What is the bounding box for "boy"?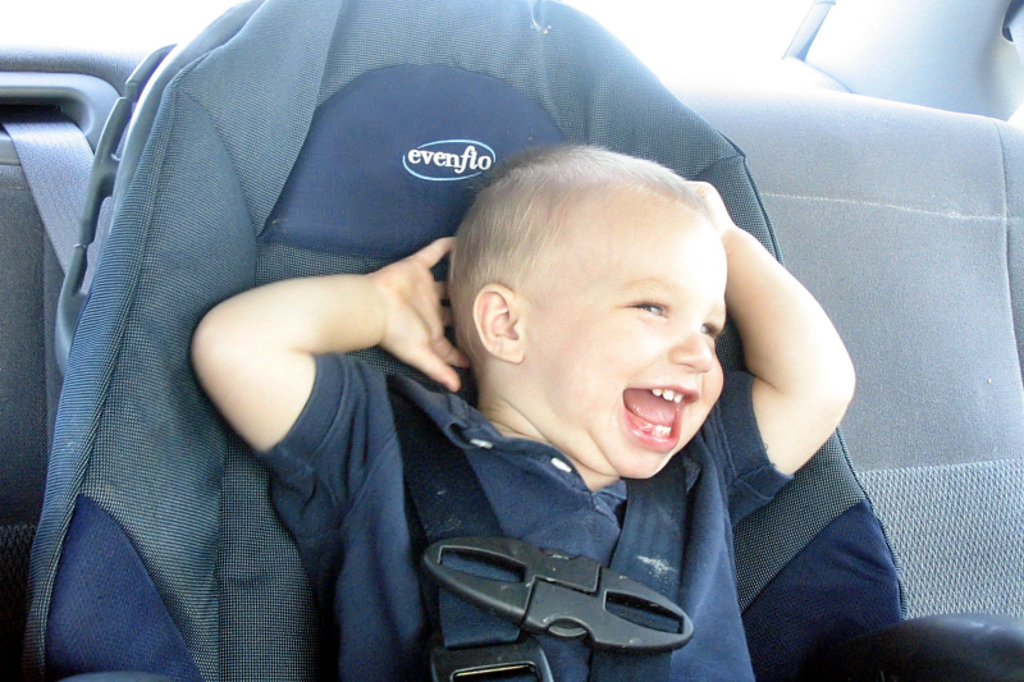
x1=201, y1=79, x2=858, y2=667.
